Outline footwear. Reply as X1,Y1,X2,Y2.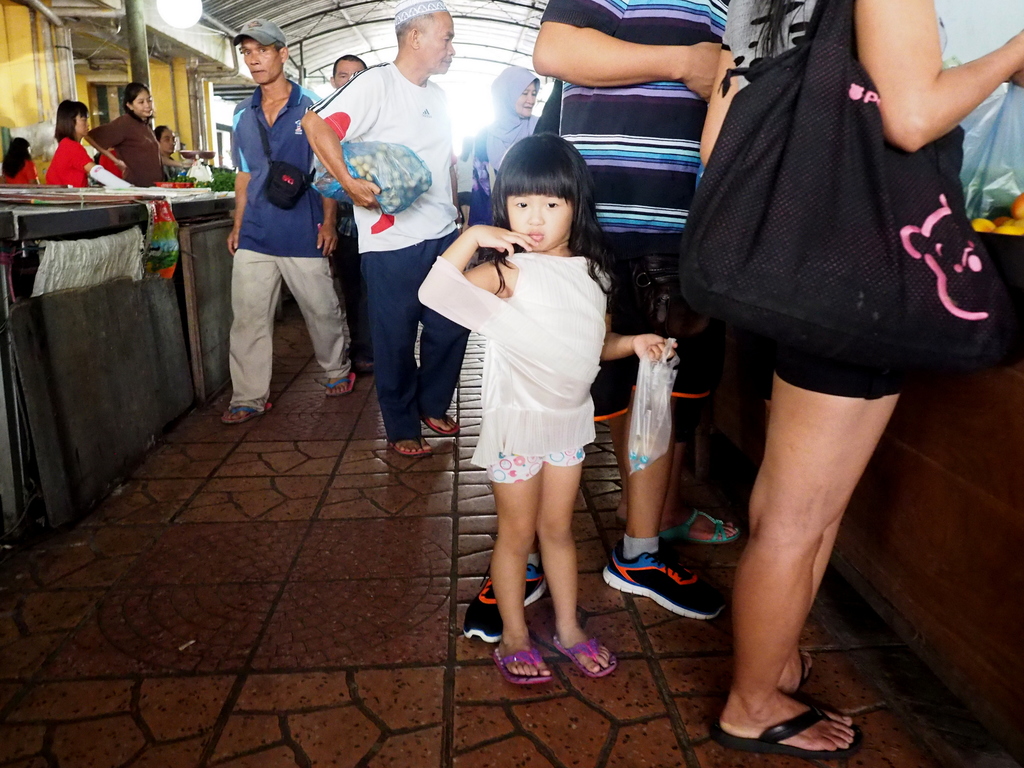
323,371,361,400.
